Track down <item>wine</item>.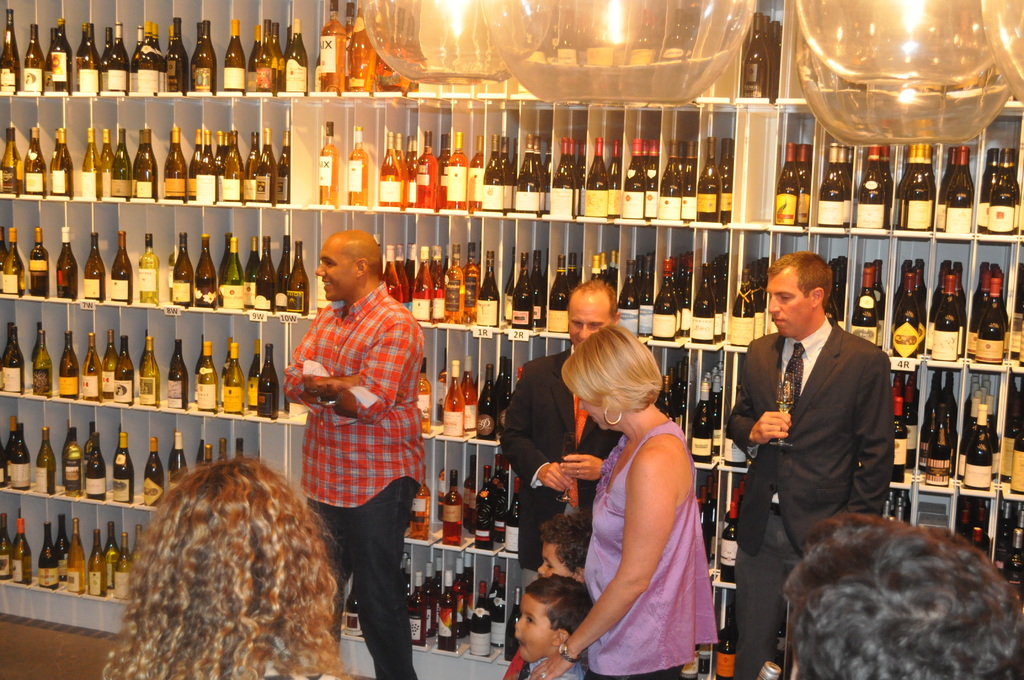
Tracked to box(442, 469, 460, 547).
